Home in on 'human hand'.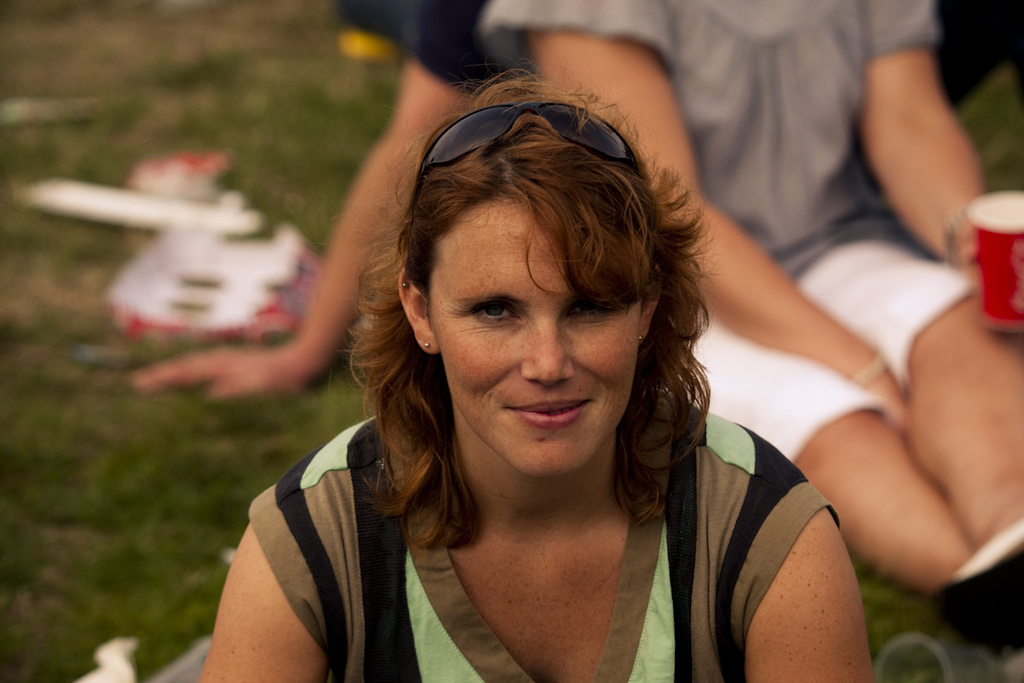
Homed in at [x1=864, y1=364, x2=913, y2=436].
